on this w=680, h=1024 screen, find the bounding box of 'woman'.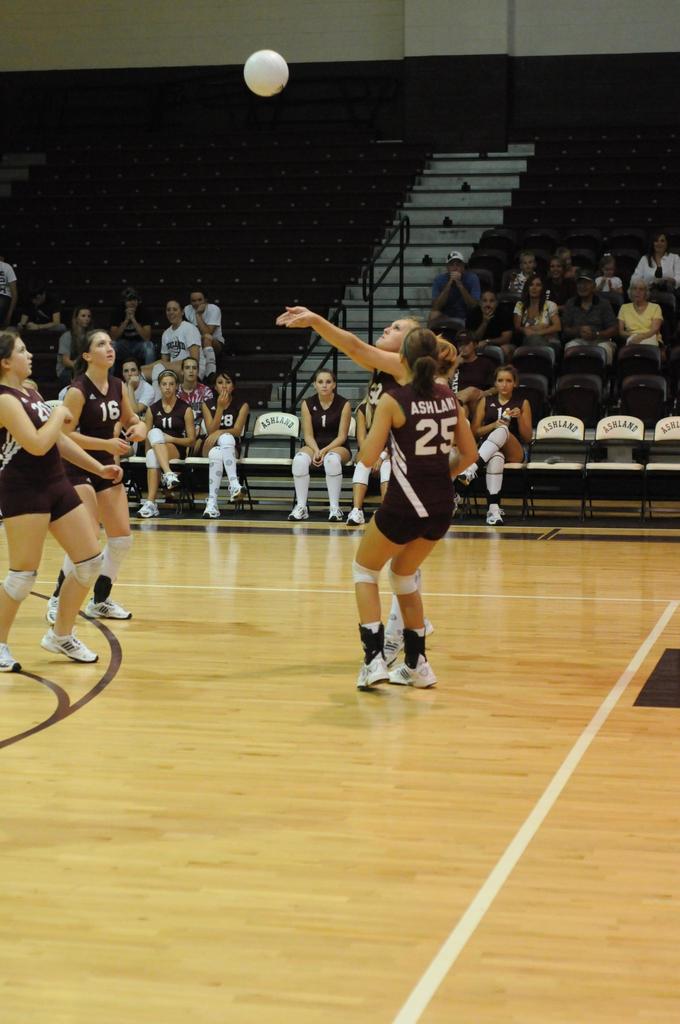
Bounding box: crop(287, 369, 353, 525).
